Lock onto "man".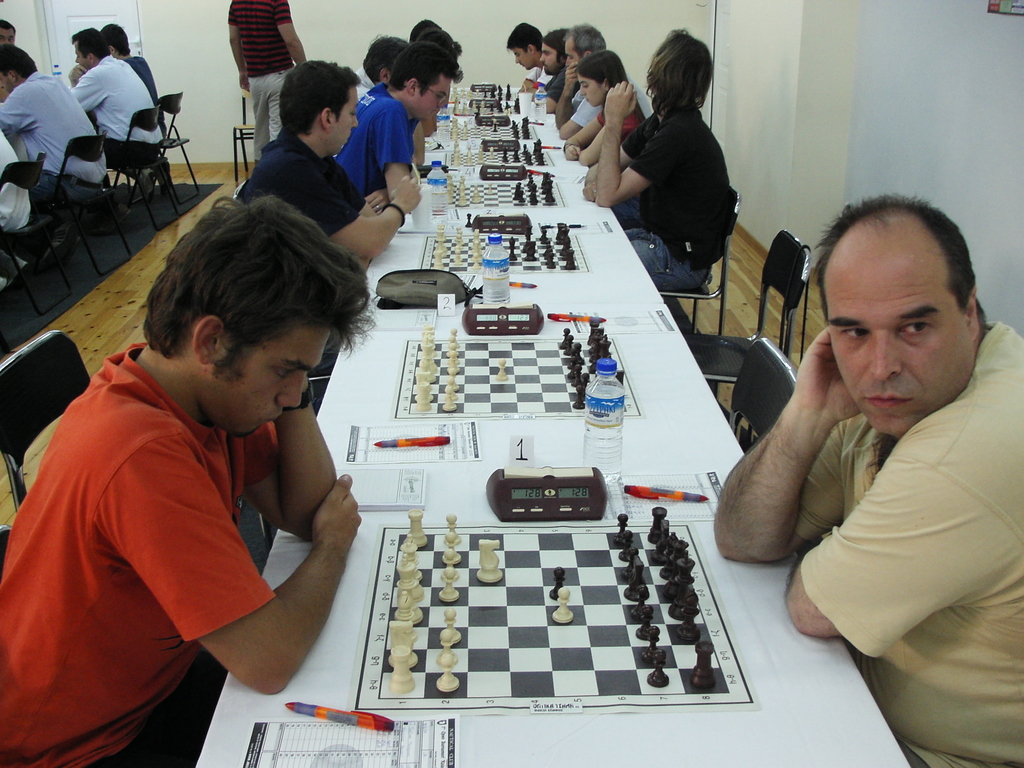
Locked: 0:180:370:767.
